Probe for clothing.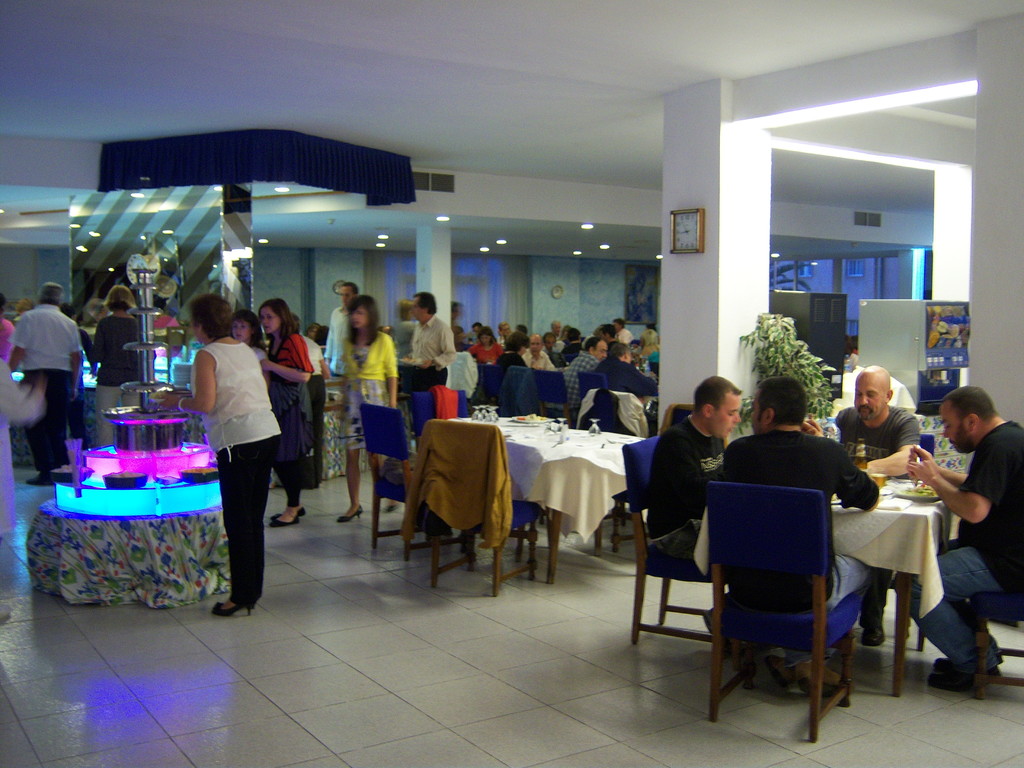
Probe result: <region>260, 330, 321, 474</region>.
